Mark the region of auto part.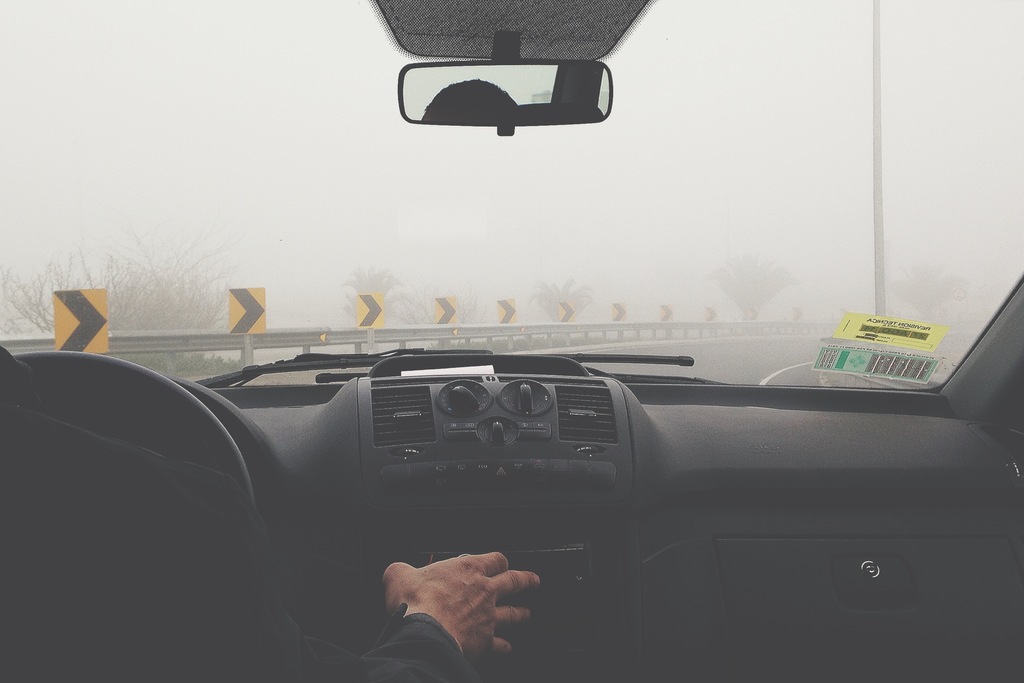
Region: box=[399, 31, 609, 136].
